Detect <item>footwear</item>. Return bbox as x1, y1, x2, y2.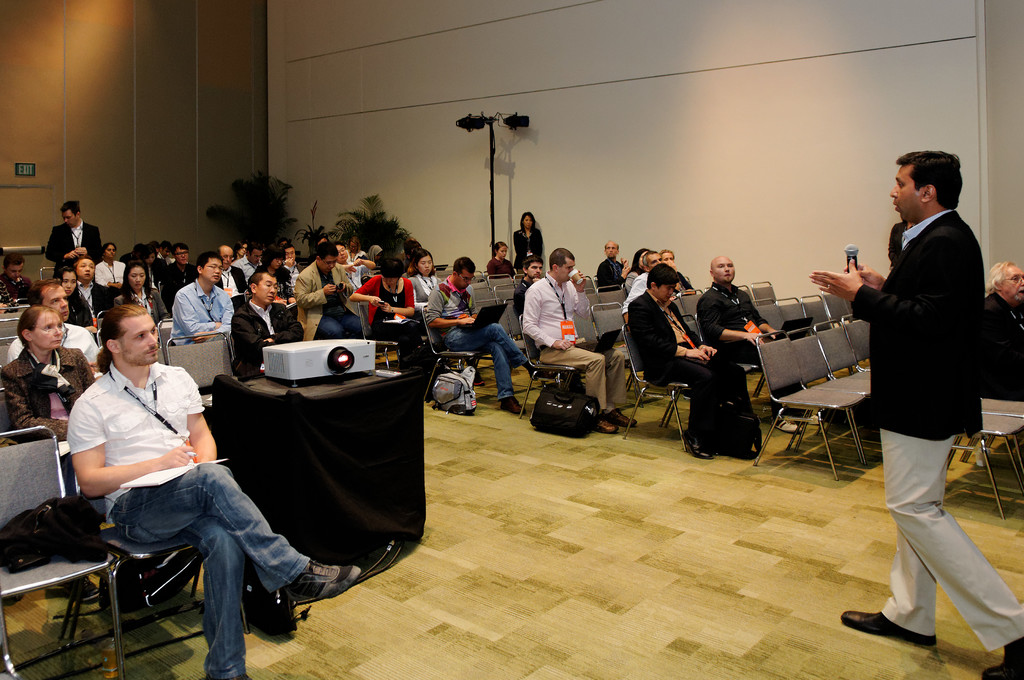
679, 434, 709, 460.
